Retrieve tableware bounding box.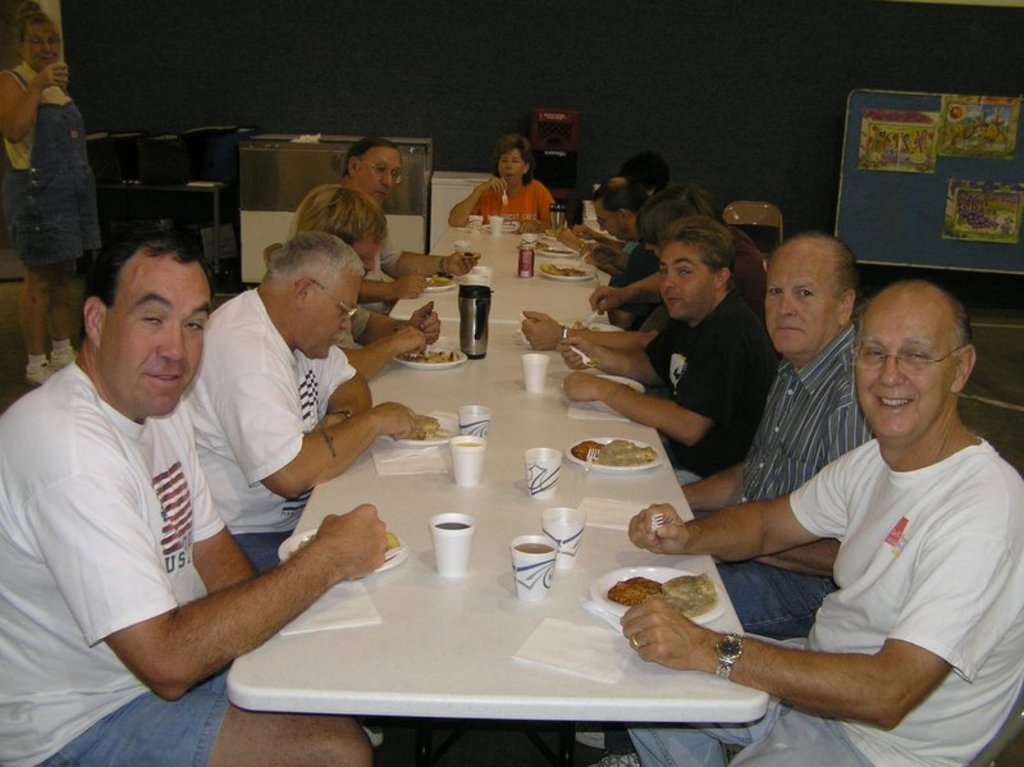
Bounding box: {"left": 457, "top": 402, "right": 493, "bottom": 440}.
